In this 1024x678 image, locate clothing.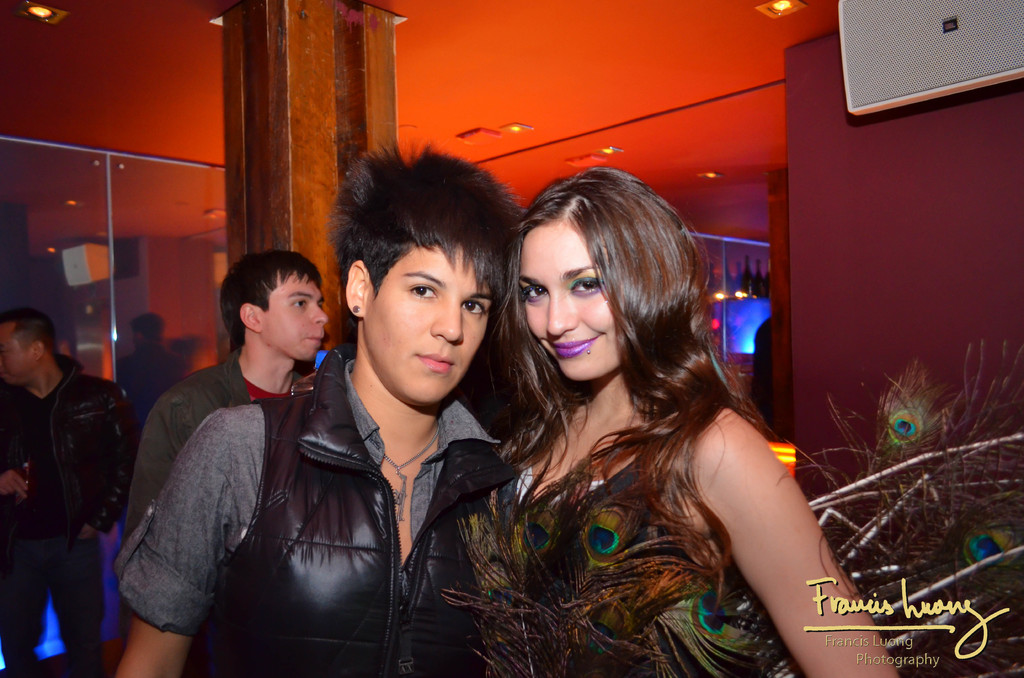
Bounding box: select_region(125, 360, 287, 531).
